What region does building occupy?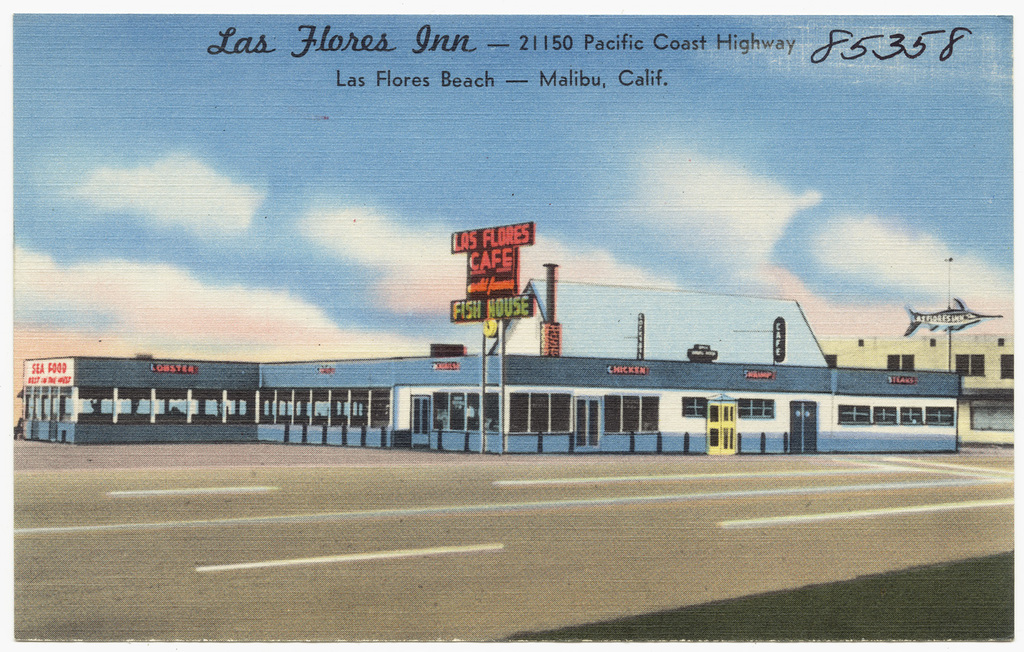
13/255/960/451.
